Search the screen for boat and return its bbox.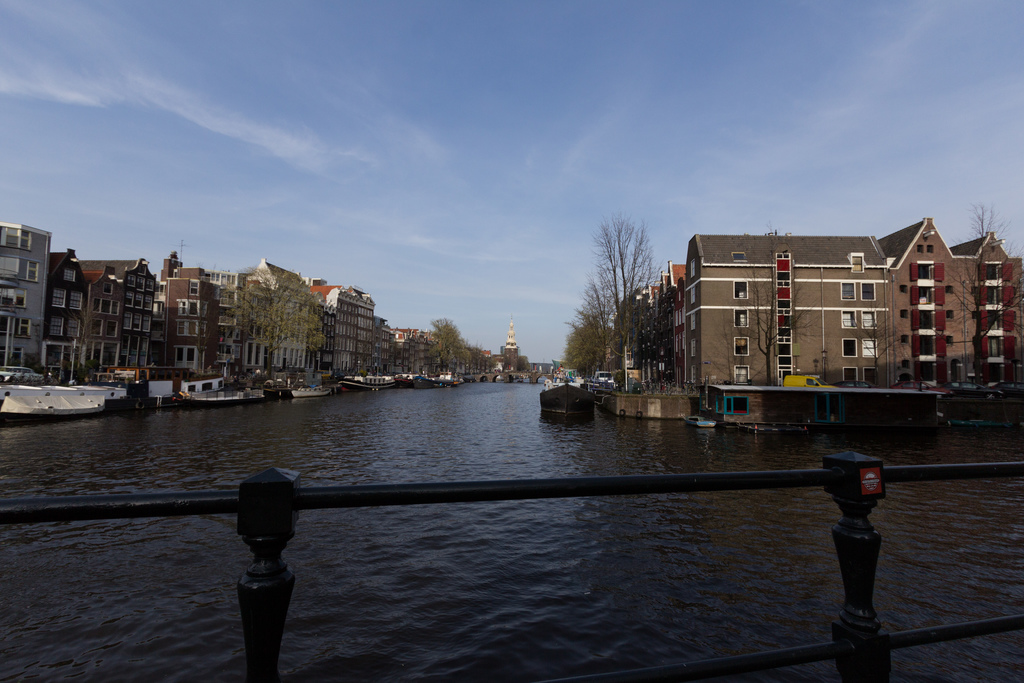
Found: x1=397 y1=369 x2=437 y2=390.
